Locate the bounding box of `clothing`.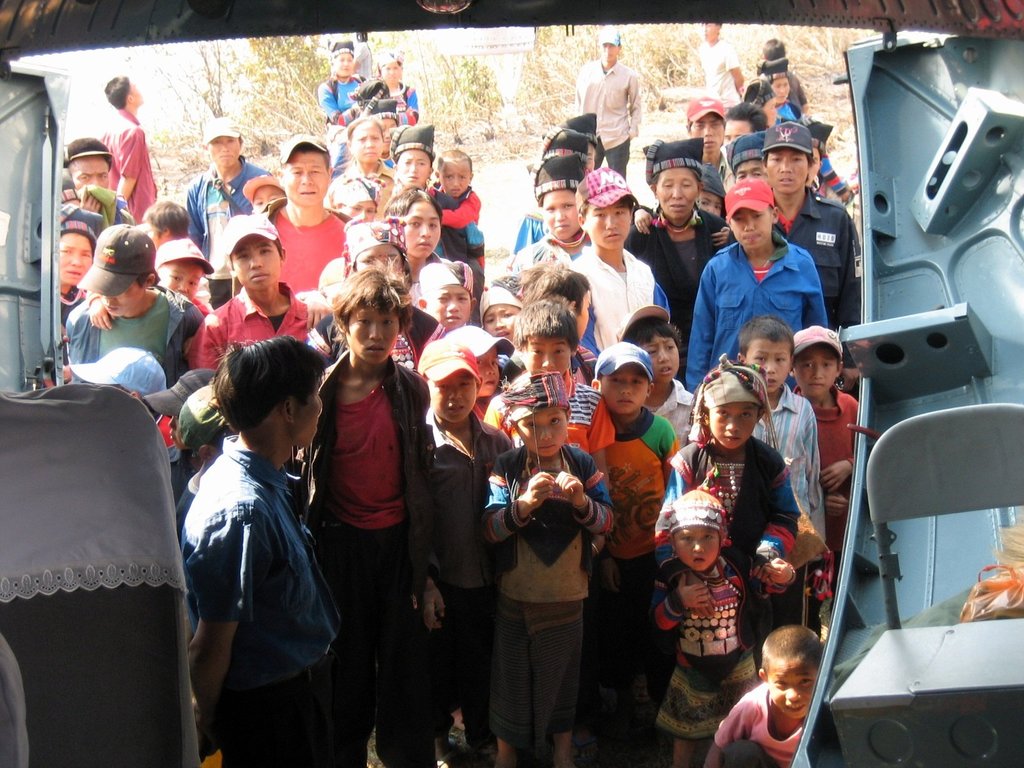
Bounding box: bbox=[689, 44, 744, 116].
